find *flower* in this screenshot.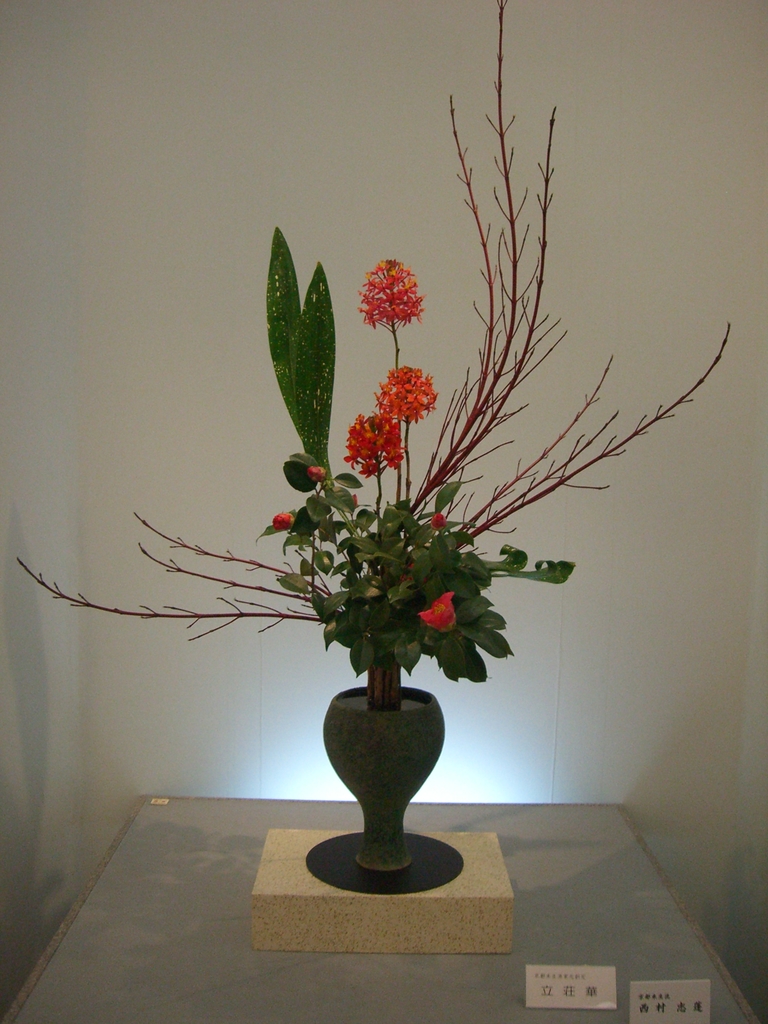
The bounding box for *flower* is BBox(338, 412, 403, 476).
